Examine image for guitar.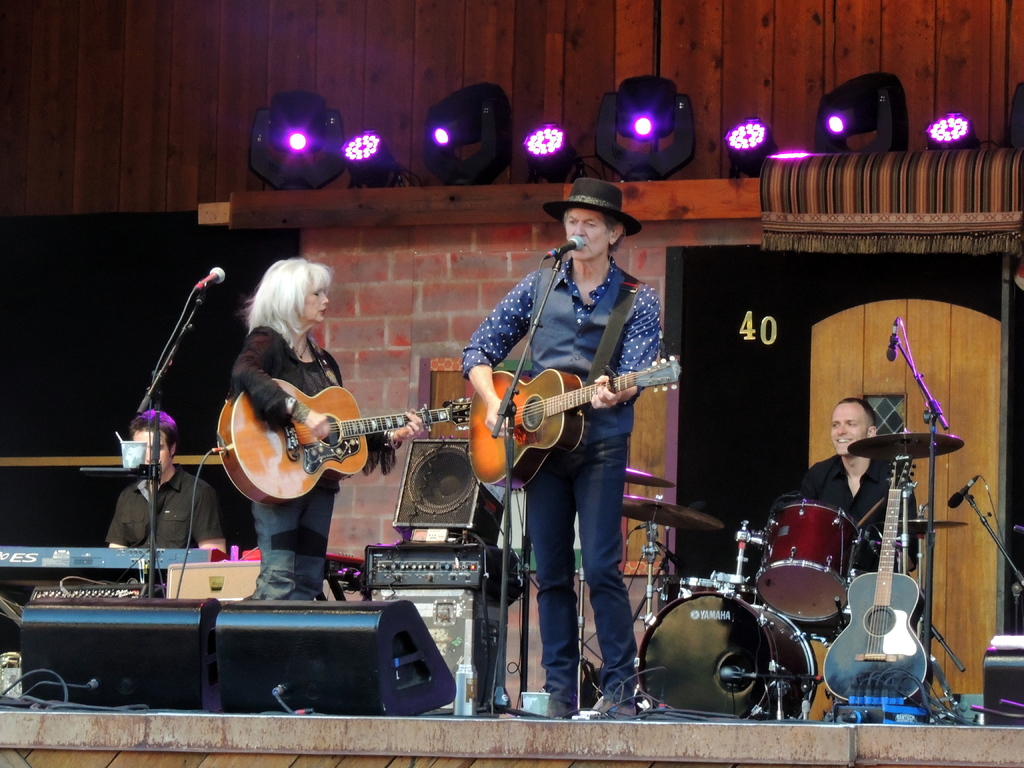
Examination result: <bbox>214, 384, 478, 499</bbox>.
